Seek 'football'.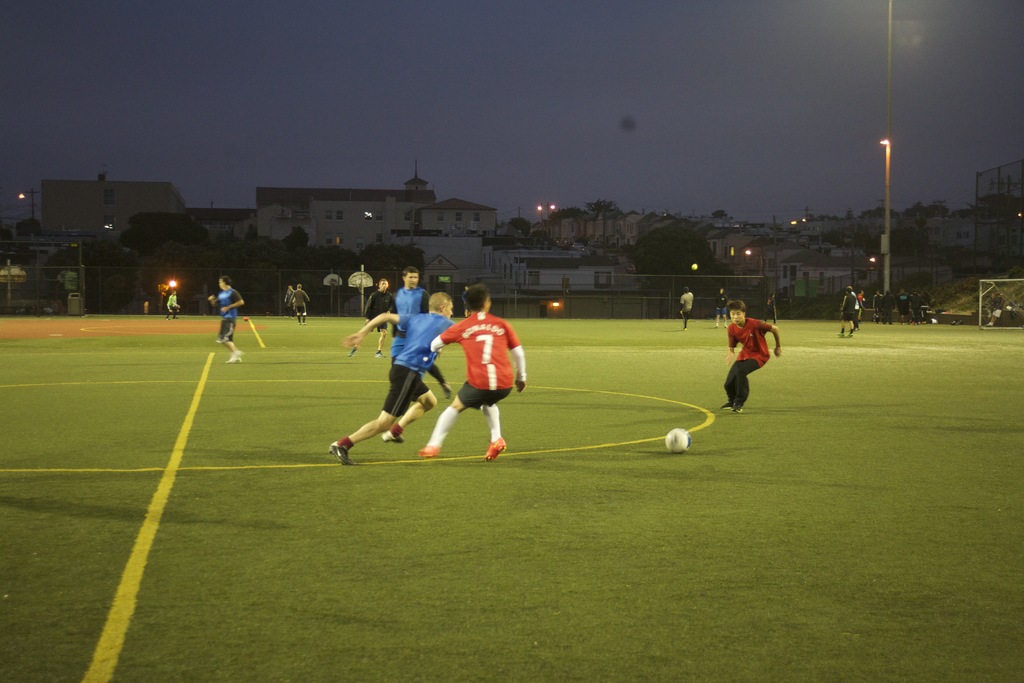
665/427/695/454.
